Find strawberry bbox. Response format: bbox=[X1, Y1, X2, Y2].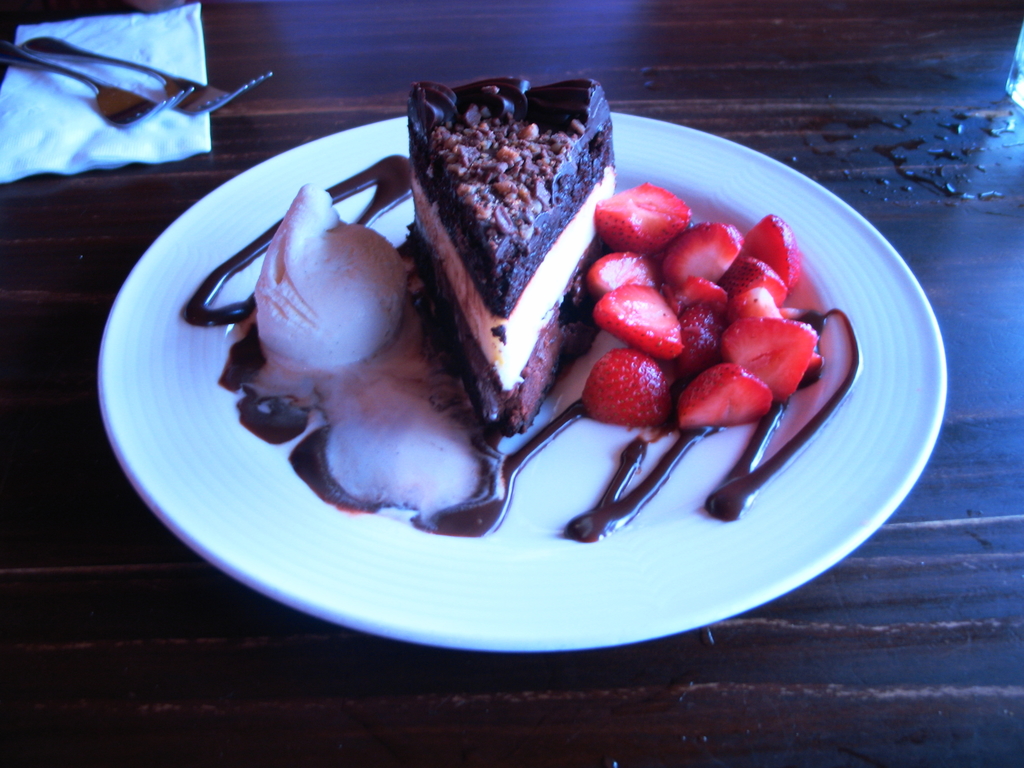
bbox=[724, 288, 788, 320].
